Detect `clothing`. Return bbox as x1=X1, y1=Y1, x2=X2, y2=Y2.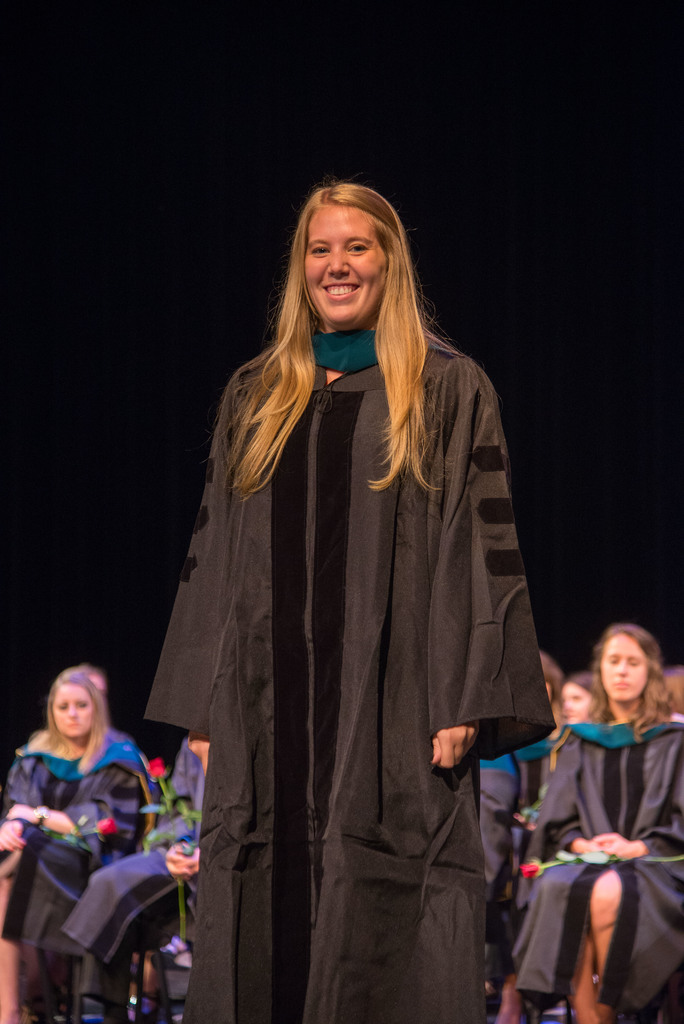
x1=63, y1=733, x2=204, y2=964.
